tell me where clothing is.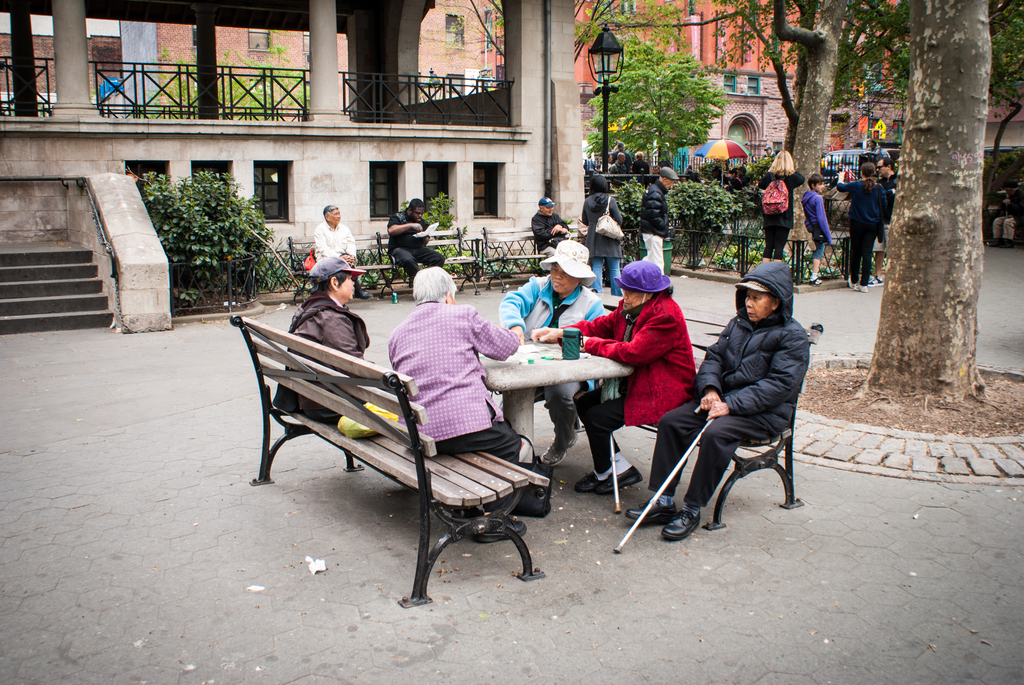
clothing is at pyautogui.locateOnScreen(630, 156, 651, 176).
